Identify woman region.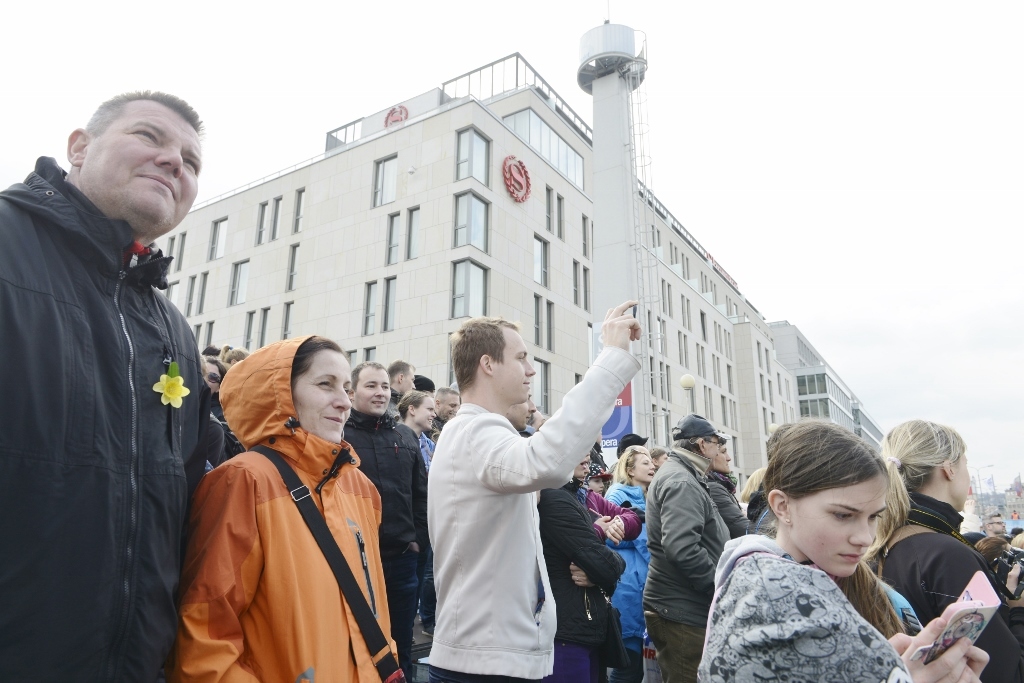
Region: [left=395, top=390, right=434, bottom=471].
